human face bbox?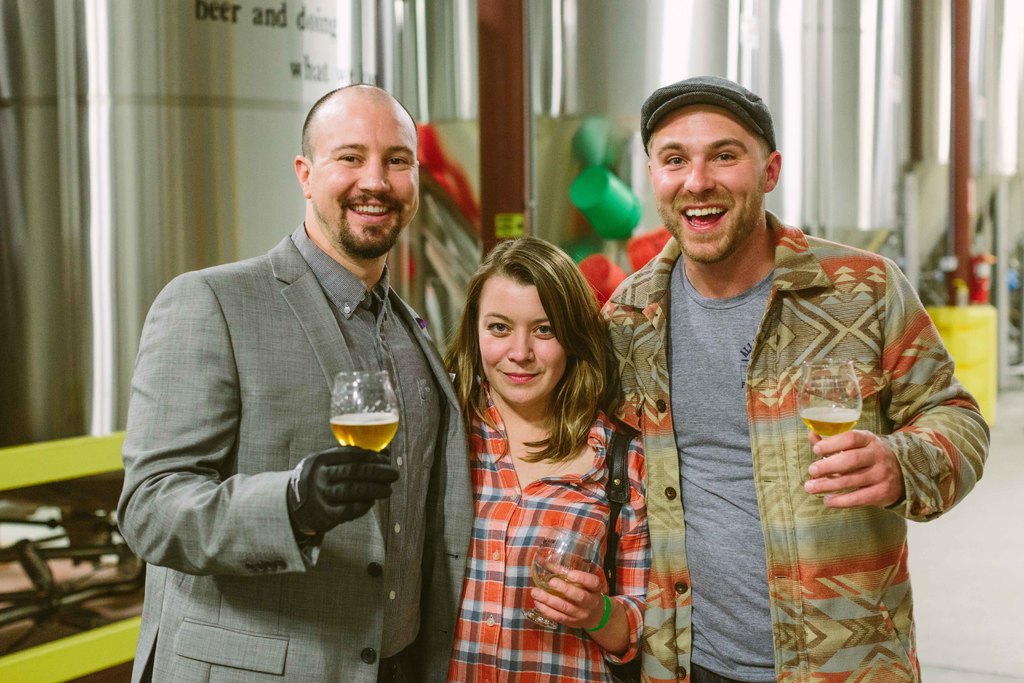
(474,274,566,404)
